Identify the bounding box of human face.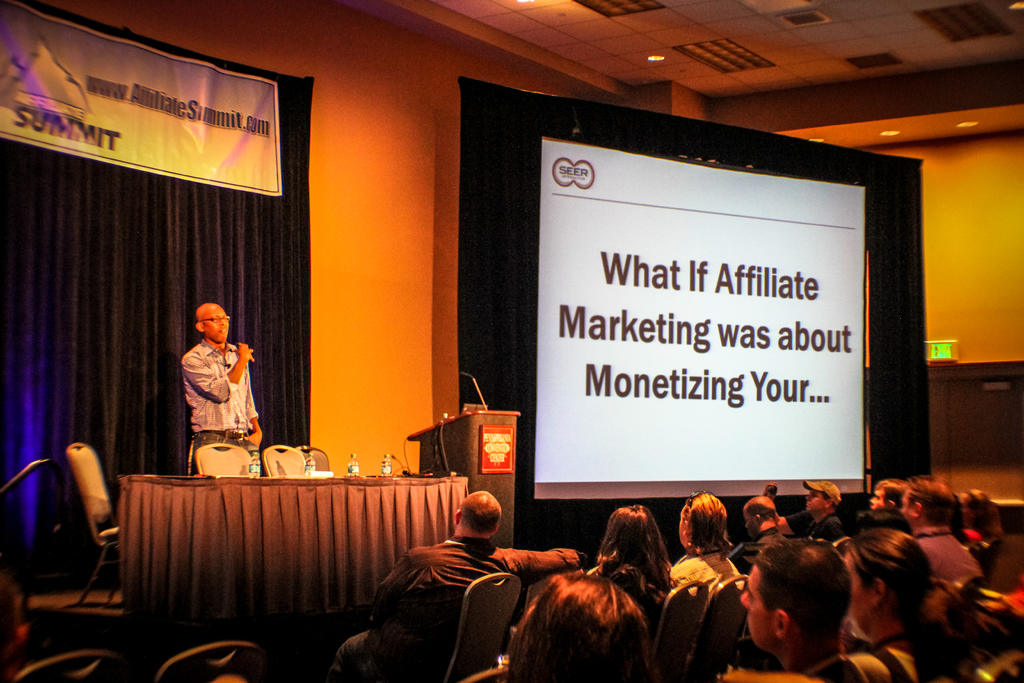
<box>843,547,874,638</box>.
